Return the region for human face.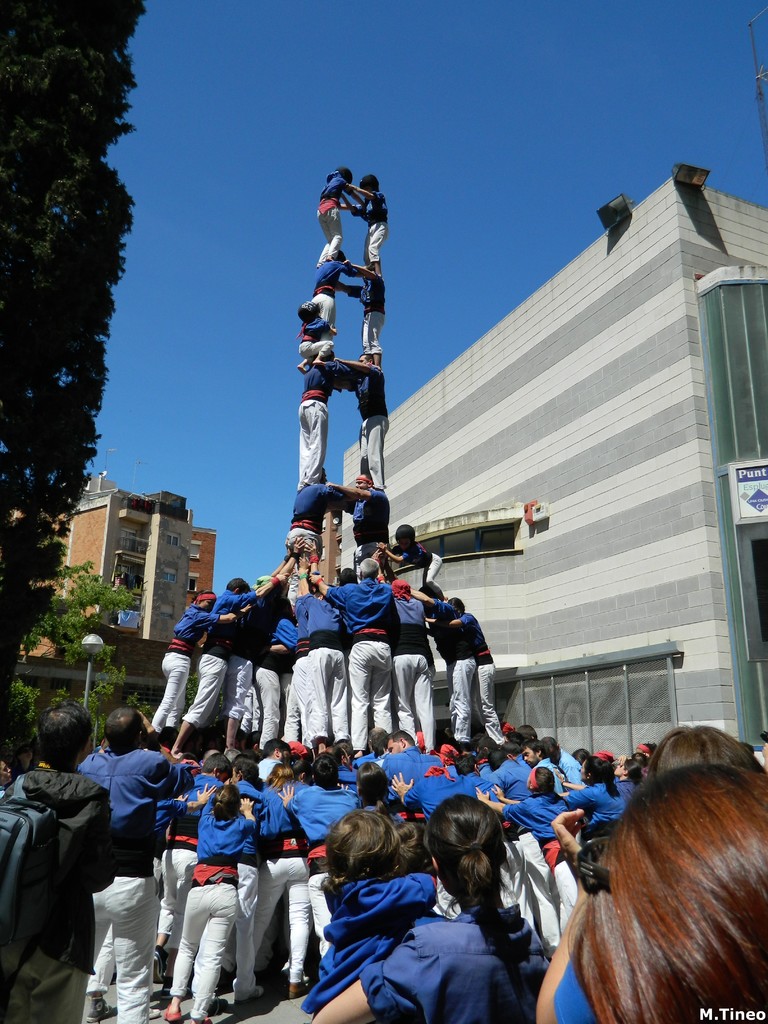
left=520, top=745, right=538, bottom=766.
